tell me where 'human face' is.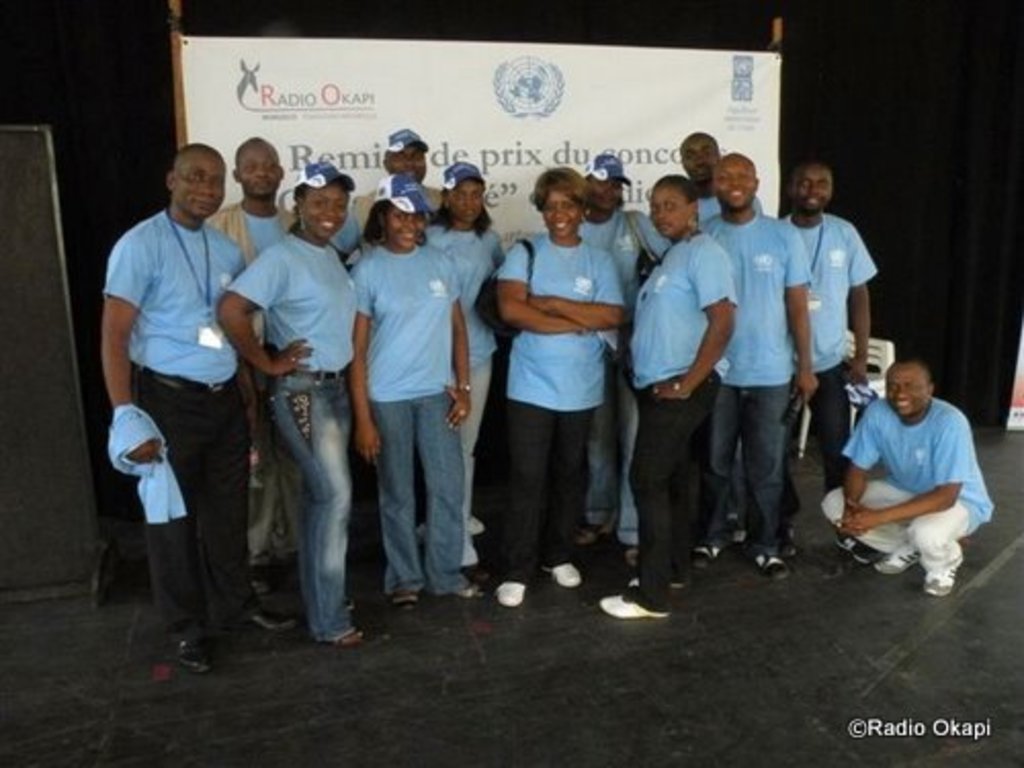
'human face' is at Rect(387, 147, 426, 184).
